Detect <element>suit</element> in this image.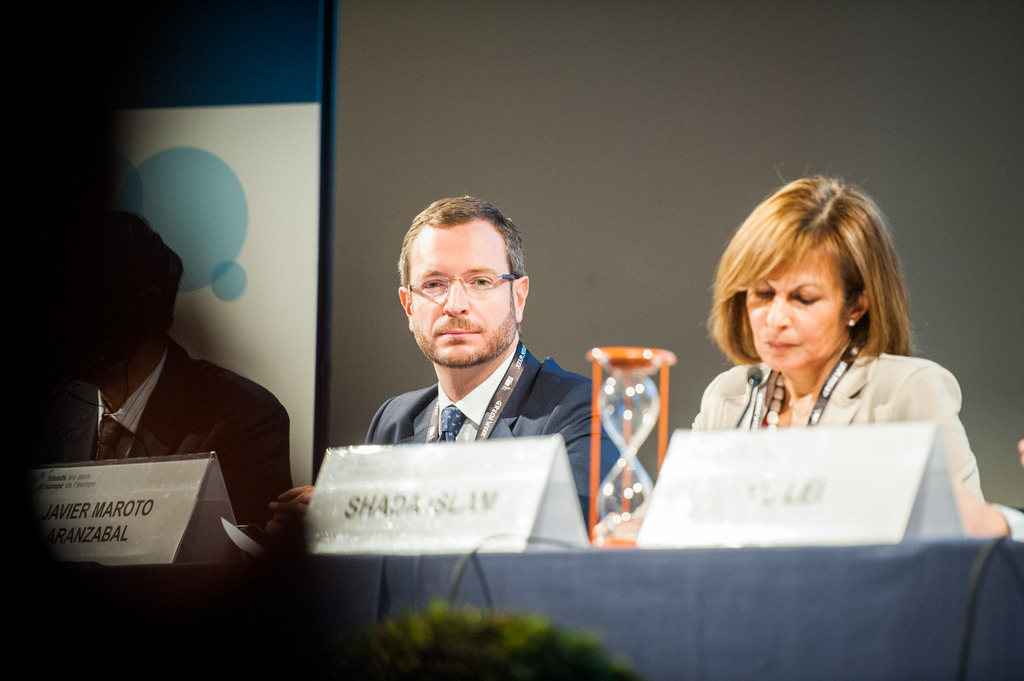
Detection: bbox=(624, 340, 981, 513).
